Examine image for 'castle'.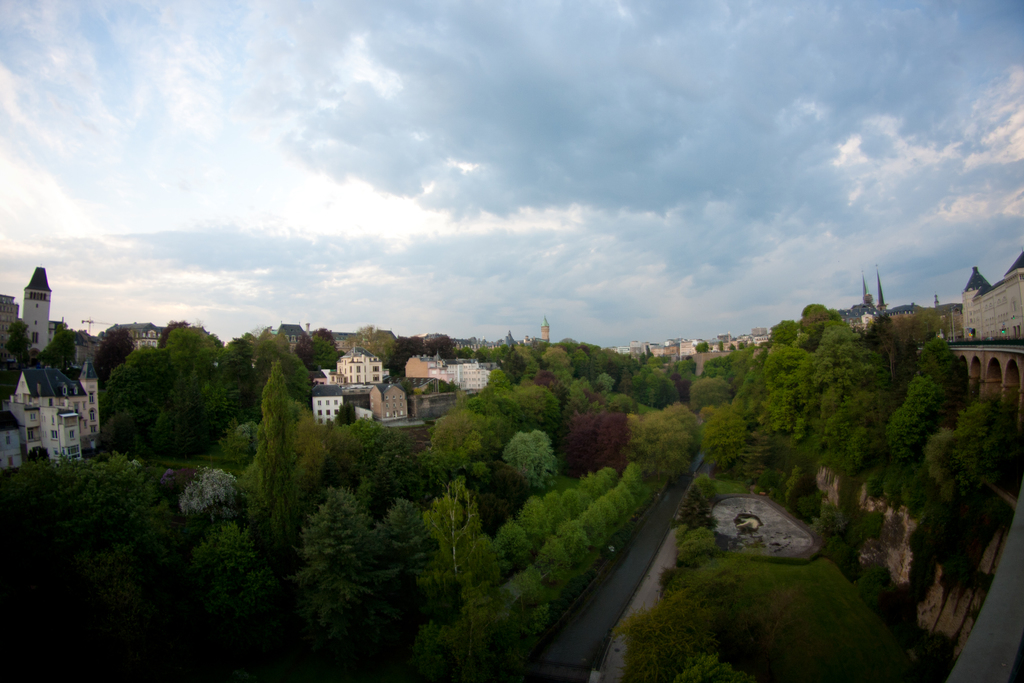
Examination result: 300,338,404,430.
